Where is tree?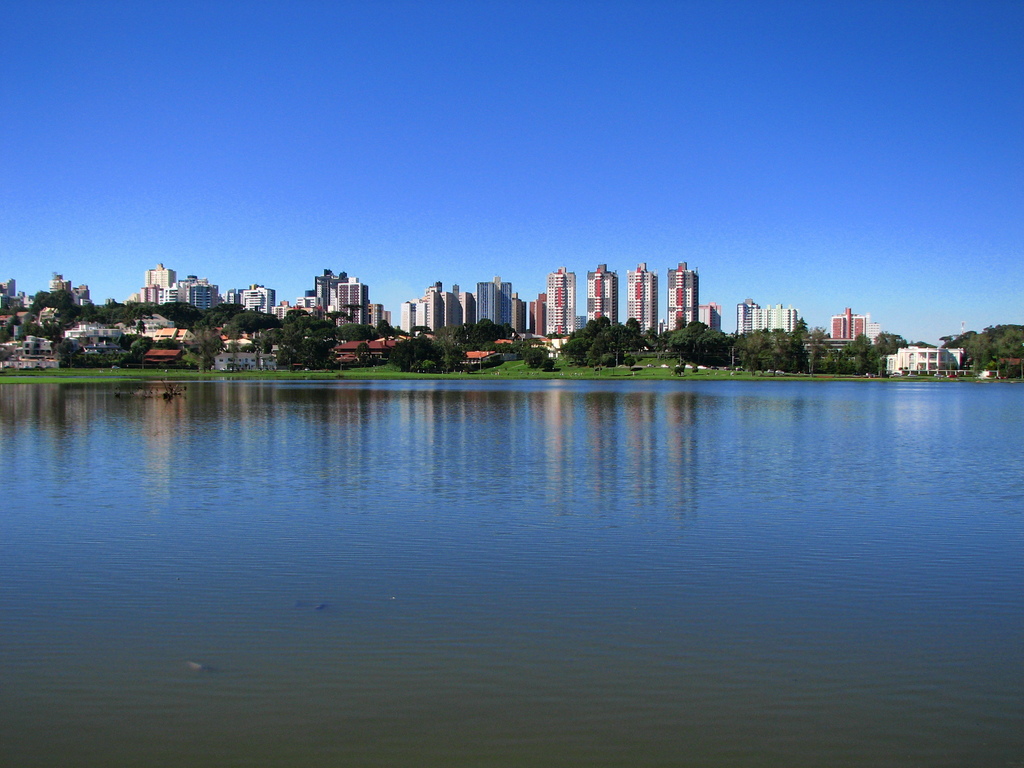
crop(181, 327, 233, 367).
